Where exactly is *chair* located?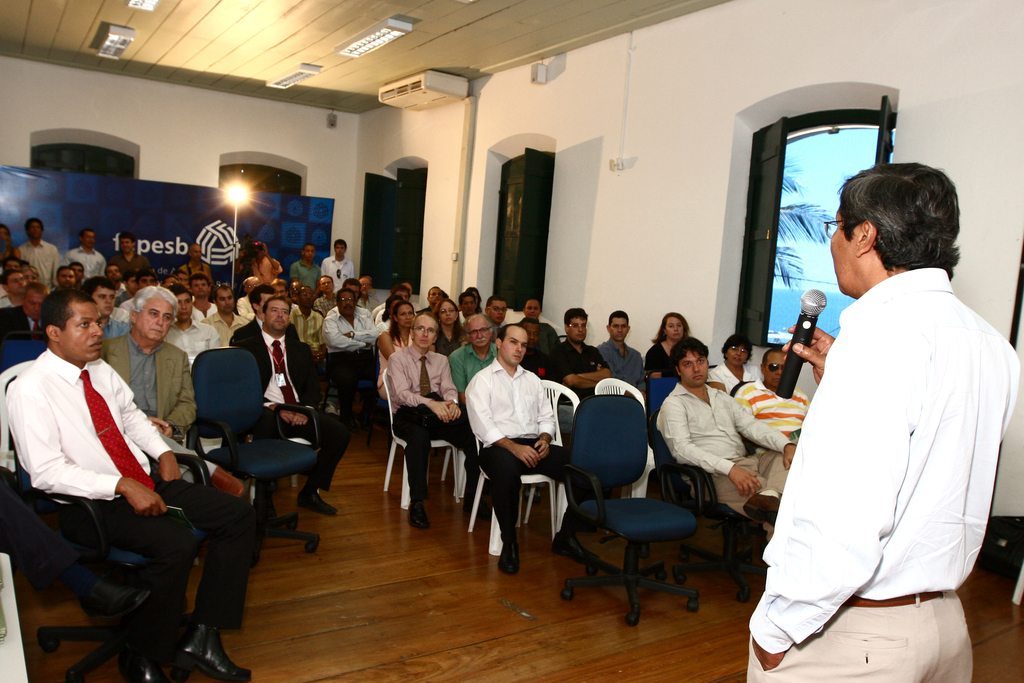
Its bounding box is BBox(0, 384, 203, 682).
